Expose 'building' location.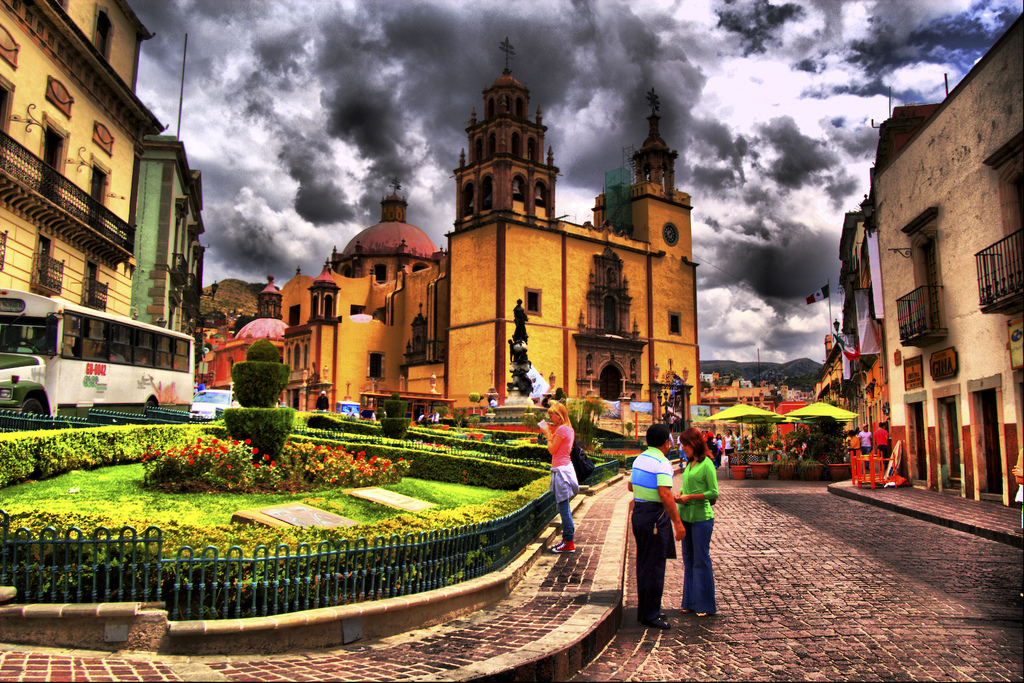
Exposed at pyautogui.locateOnScreen(137, 130, 205, 354).
